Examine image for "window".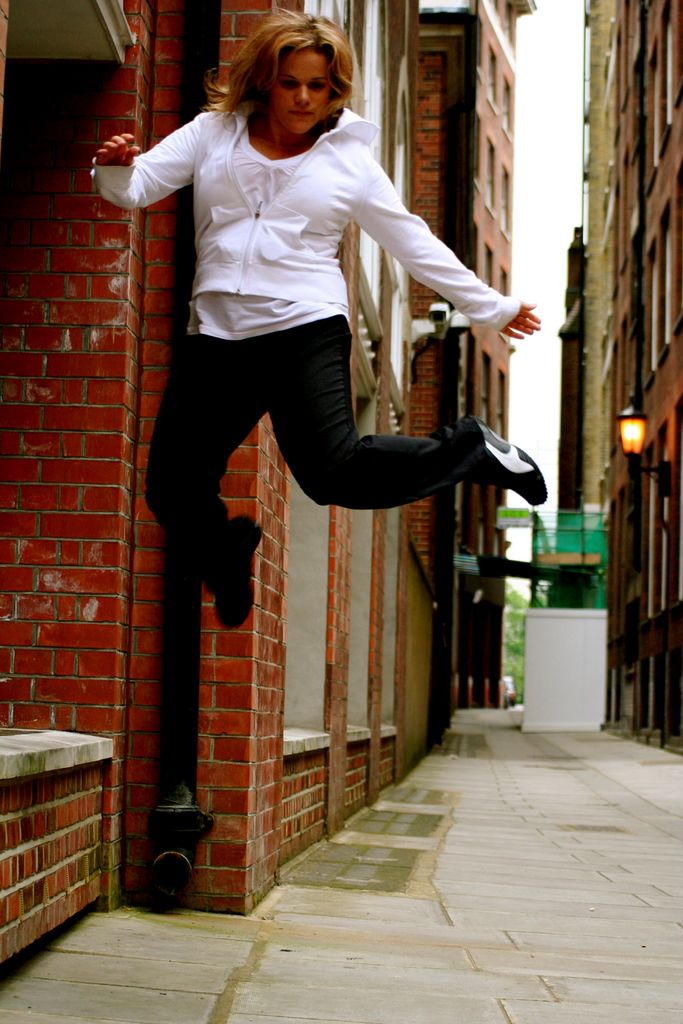
Examination result: 482/139/495/207.
